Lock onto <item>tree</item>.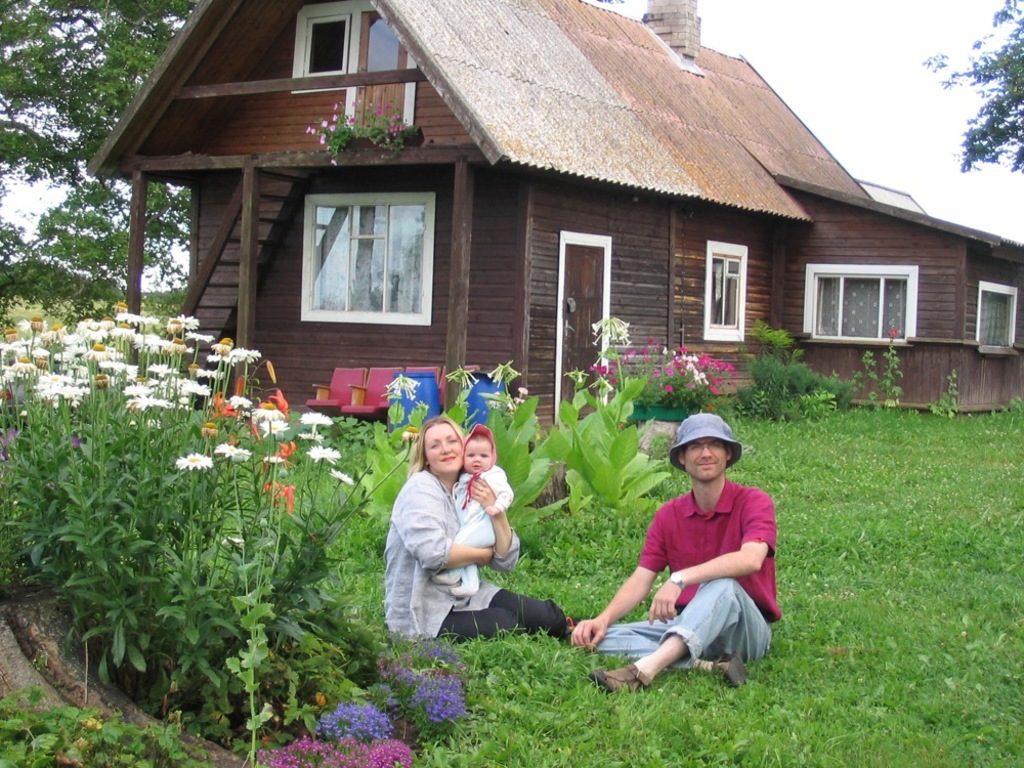
Locked: rect(925, 0, 1023, 180).
